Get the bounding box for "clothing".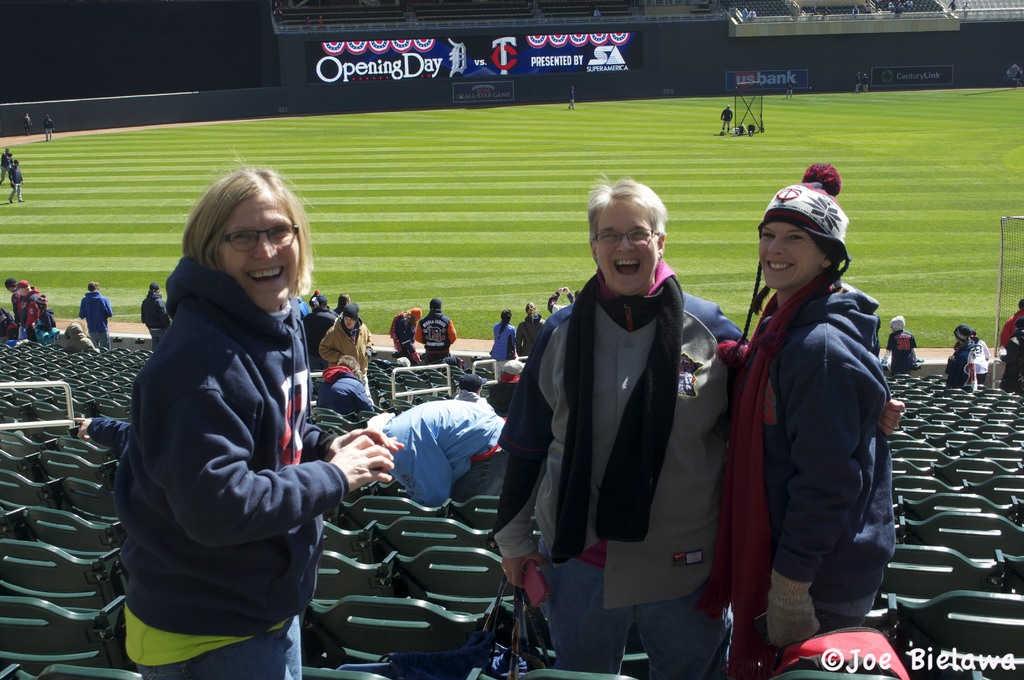
{"x1": 10, "y1": 291, "x2": 17, "y2": 317}.
